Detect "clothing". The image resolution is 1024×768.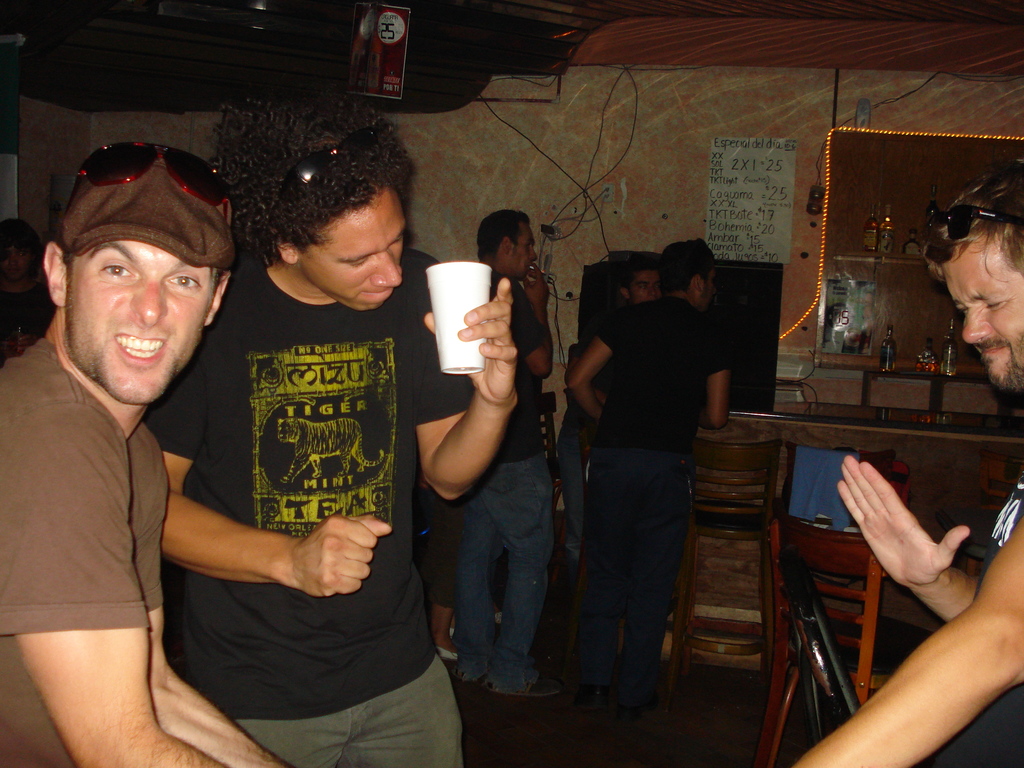
(left=0, top=322, right=199, bottom=767).
